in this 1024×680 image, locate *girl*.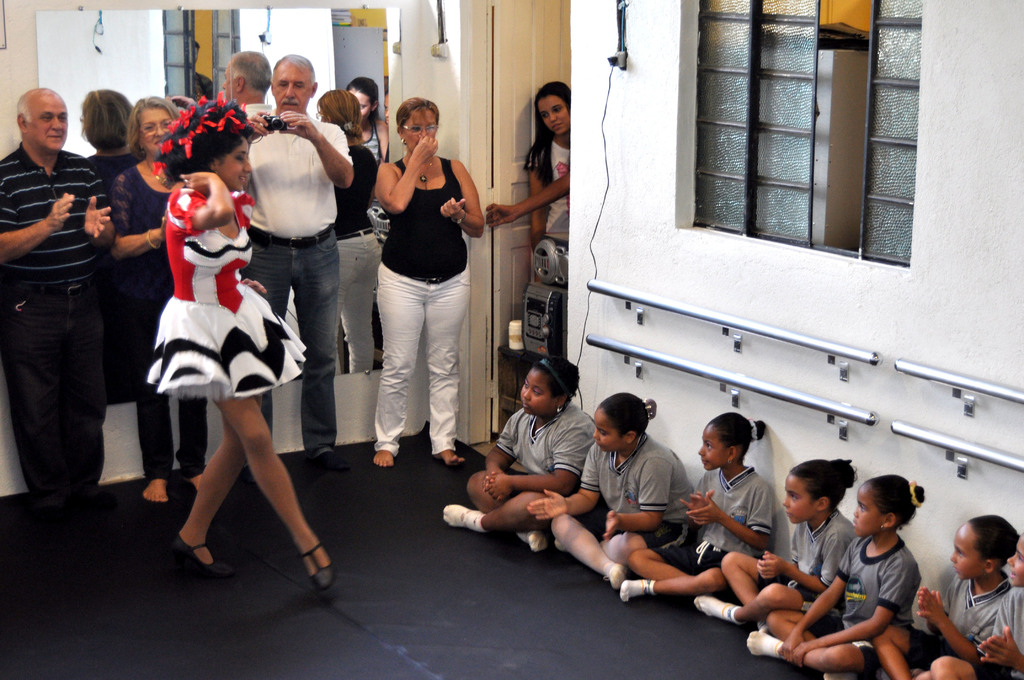
Bounding box: (528, 391, 694, 589).
